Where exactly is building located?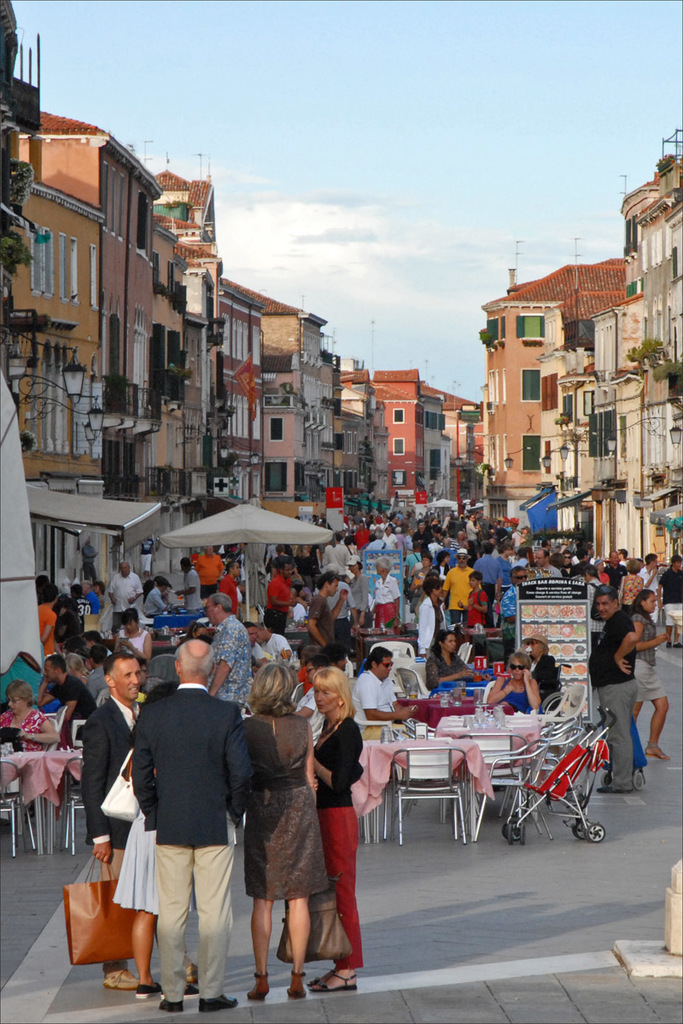
Its bounding box is rect(476, 125, 682, 575).
